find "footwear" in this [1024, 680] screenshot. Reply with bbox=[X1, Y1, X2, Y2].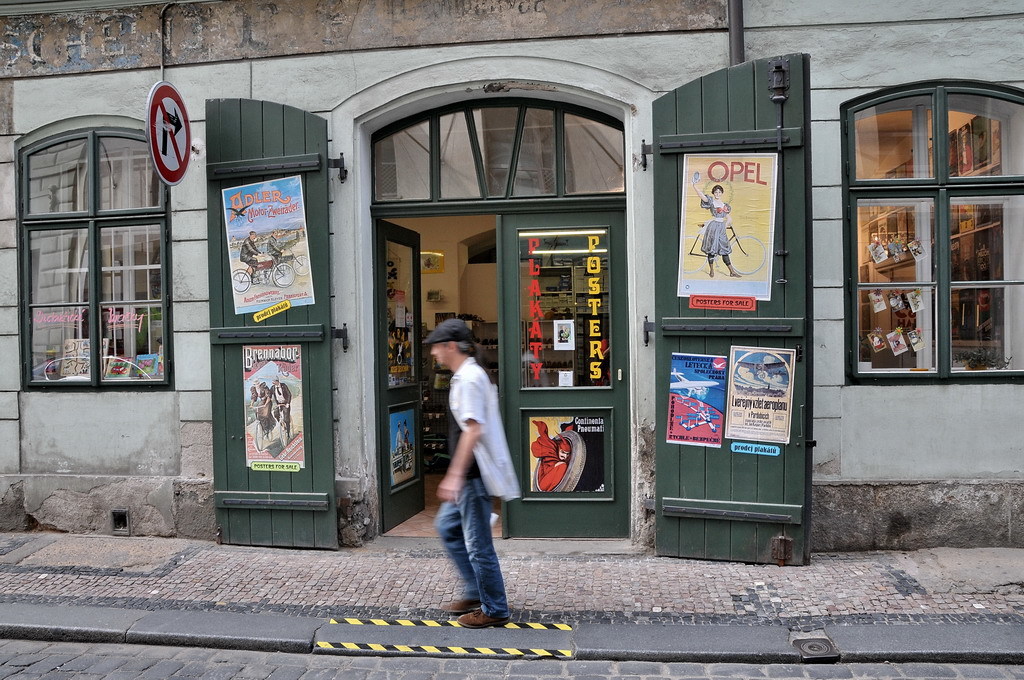
bbox=[439, 596, 488, 612].
